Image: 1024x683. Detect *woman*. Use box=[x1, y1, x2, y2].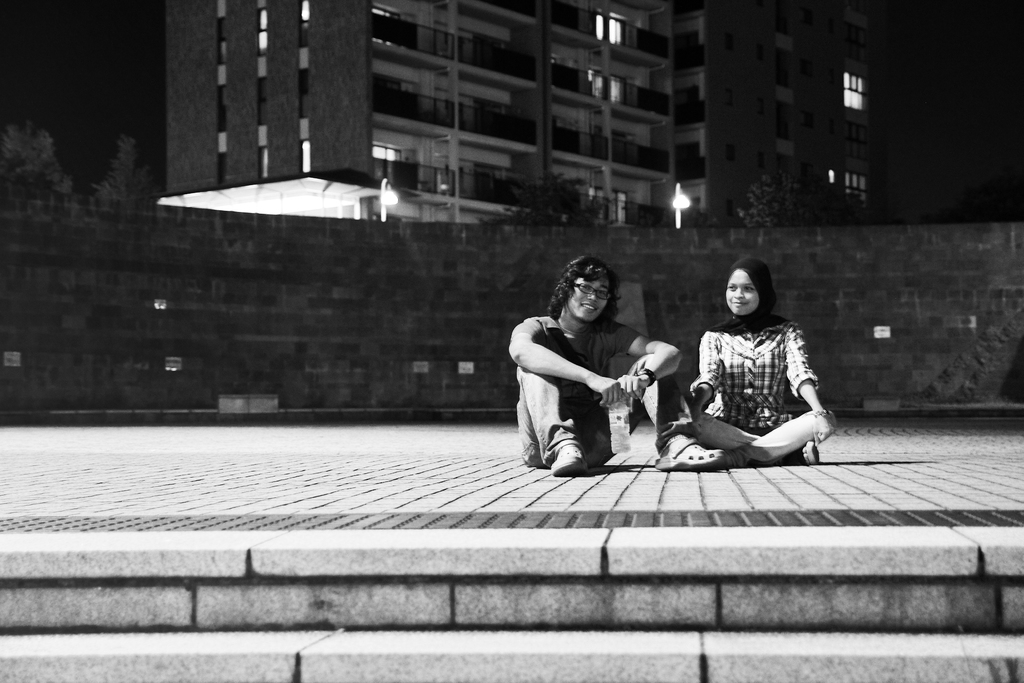
box=[519, 251, 678, 477].
